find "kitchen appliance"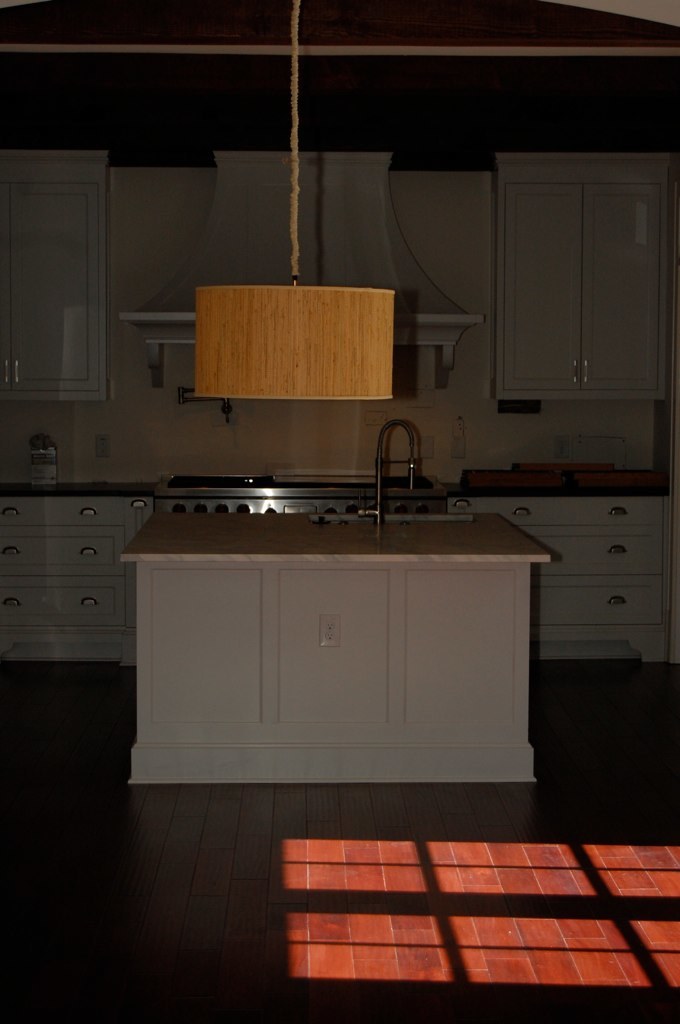
32,437,55,489
